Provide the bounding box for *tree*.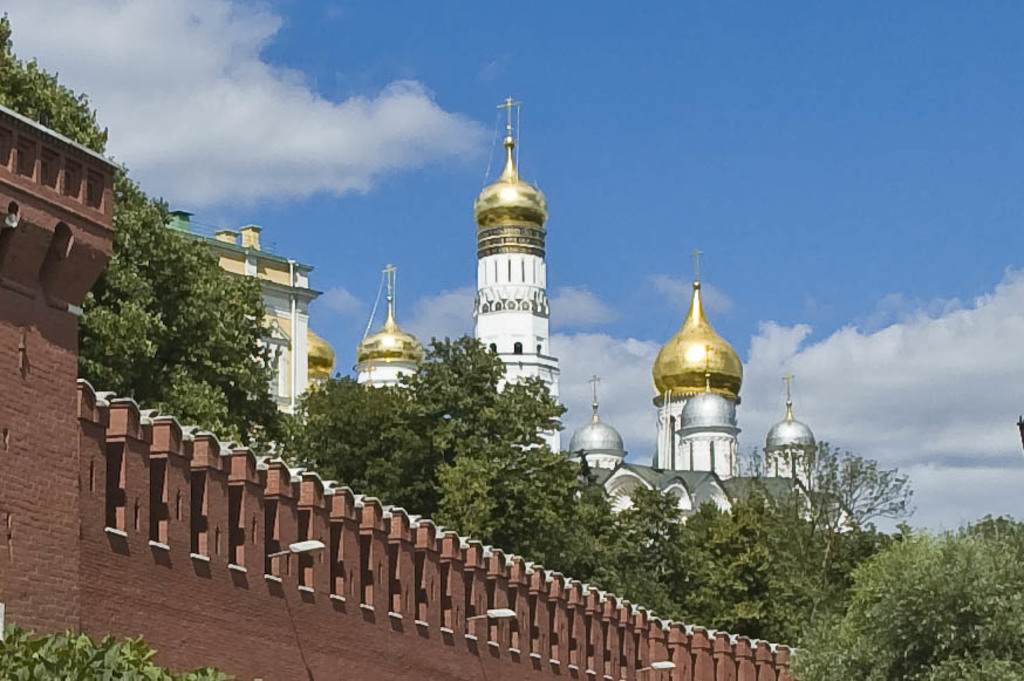
BBox(0, 606, 221, 680).
